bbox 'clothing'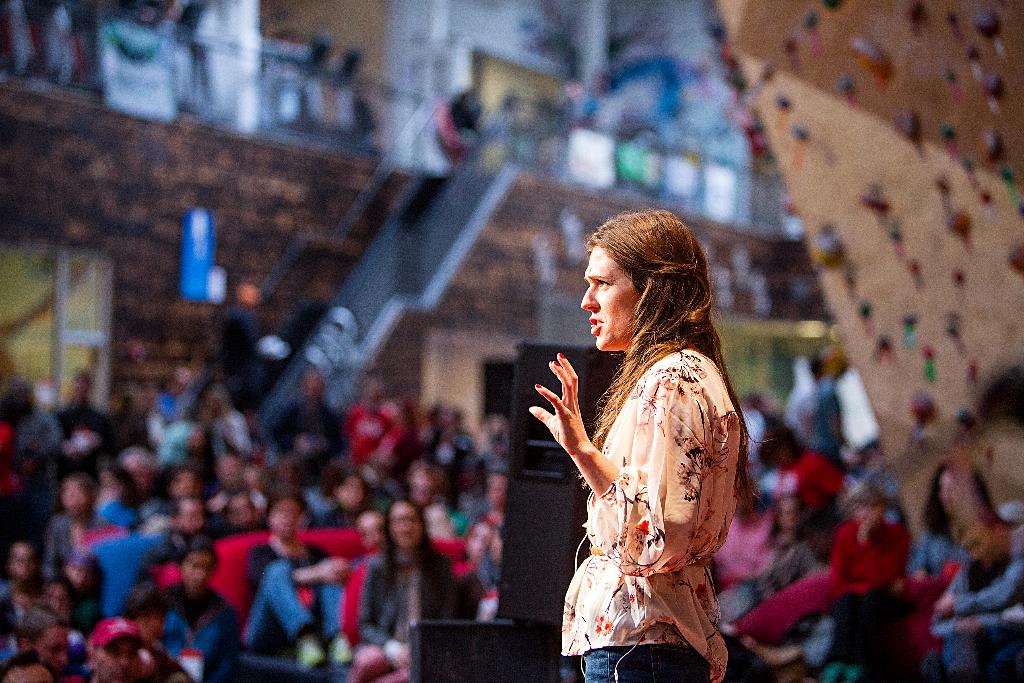
(826, 520, 916, 671)
